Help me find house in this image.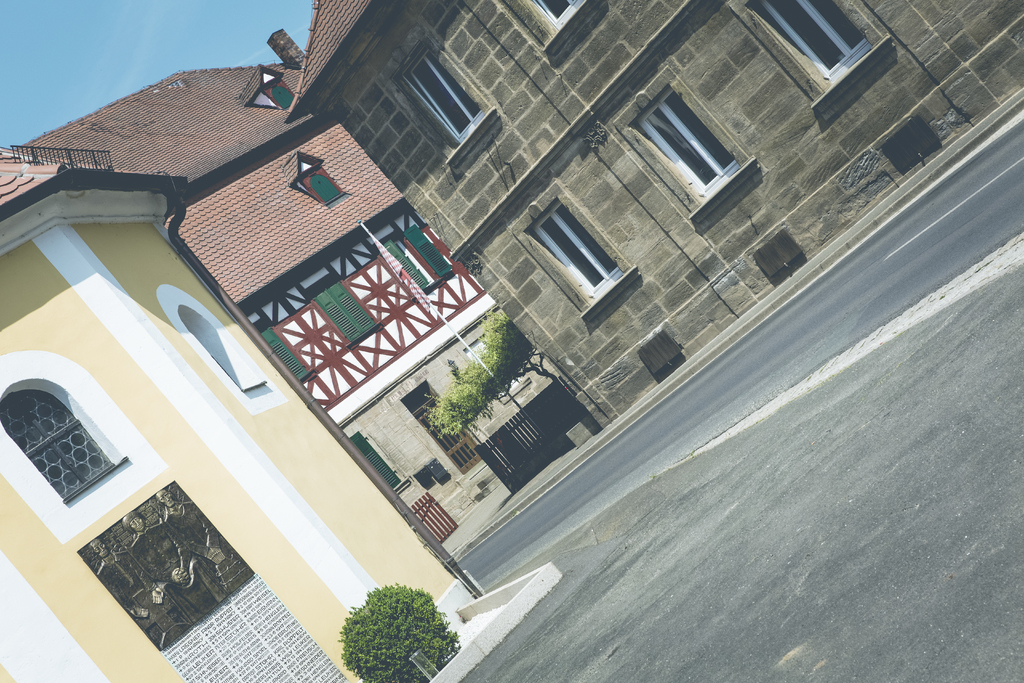
Found it: 286 0 1023 431.
